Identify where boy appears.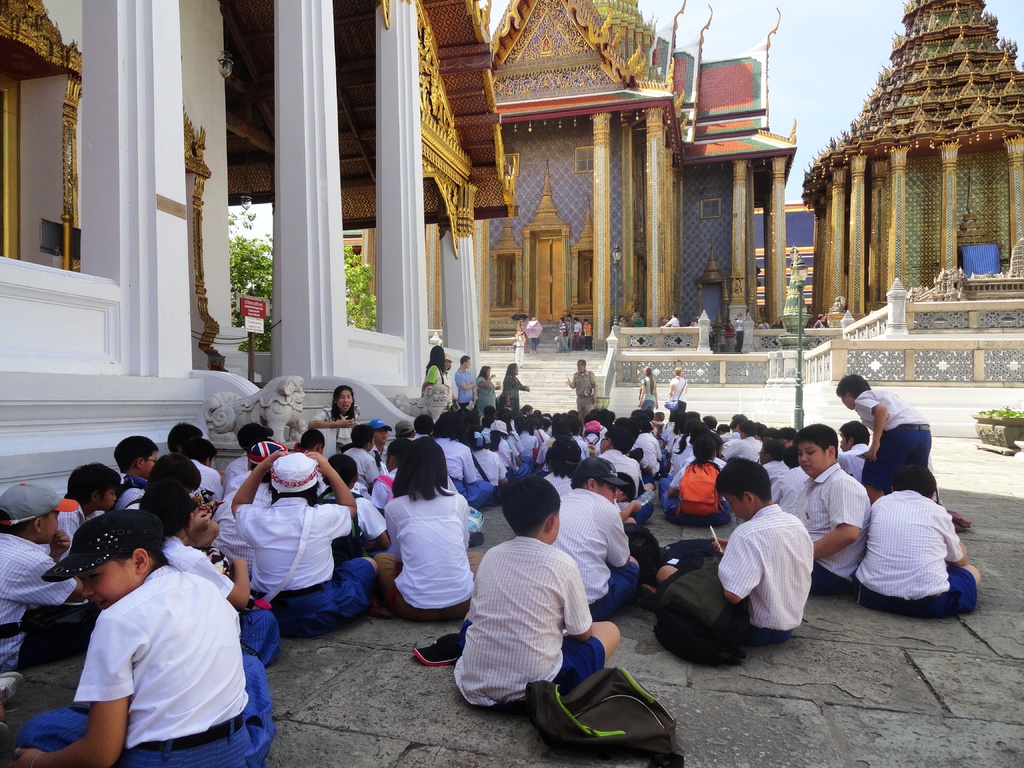
Appears at region(186, 438, 225, 513).
